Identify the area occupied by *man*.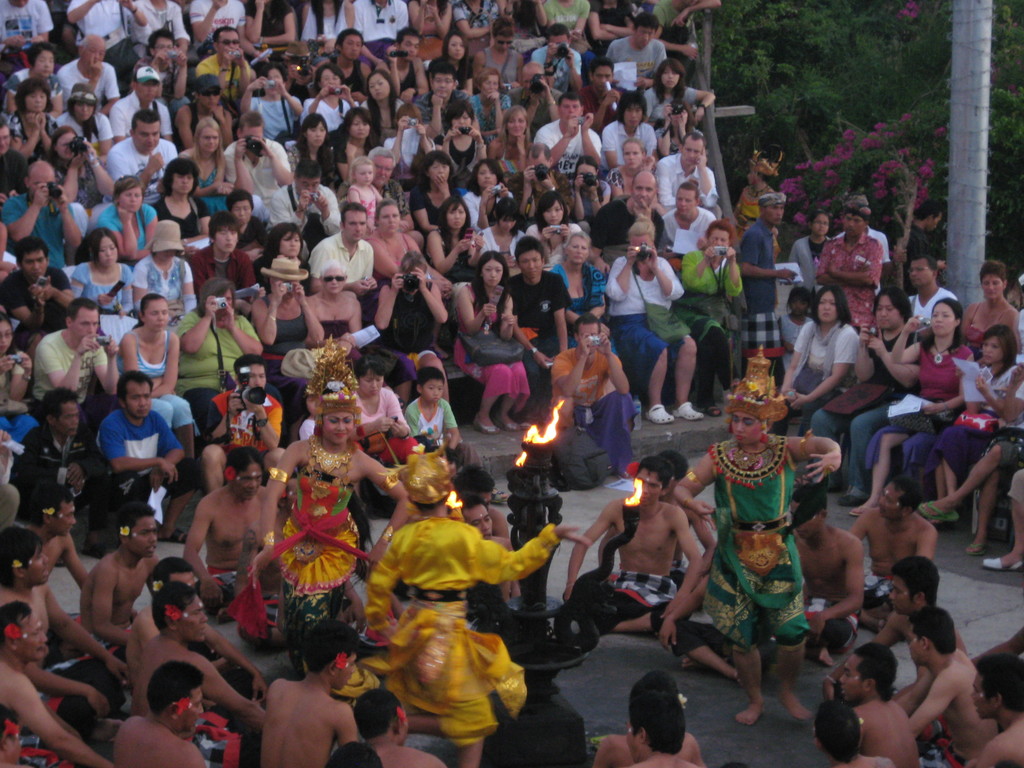
Area: left=58, top=33, right=120, bottom=114.
